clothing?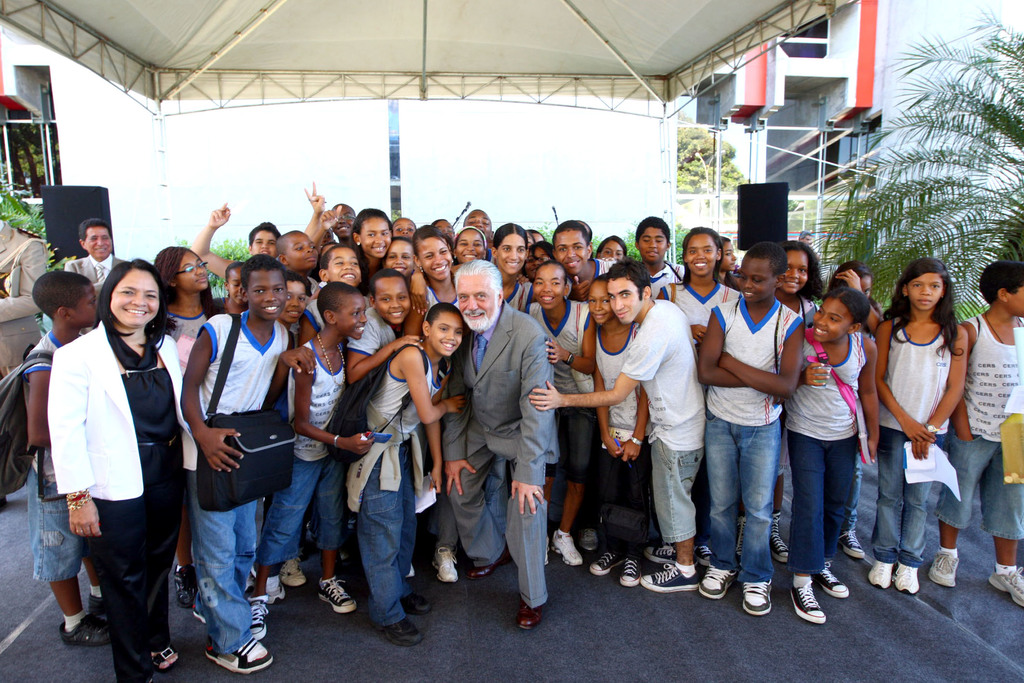
Rect(7, 336, 107, 587)
